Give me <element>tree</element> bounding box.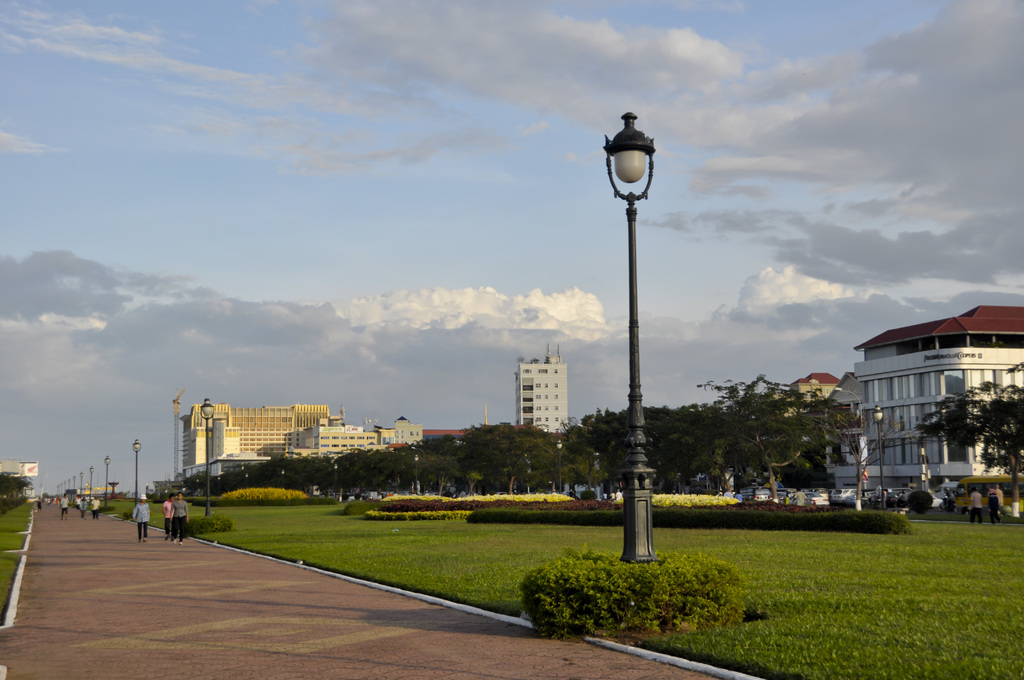
[x1=378, y1=444, x2=419, y2=492].
